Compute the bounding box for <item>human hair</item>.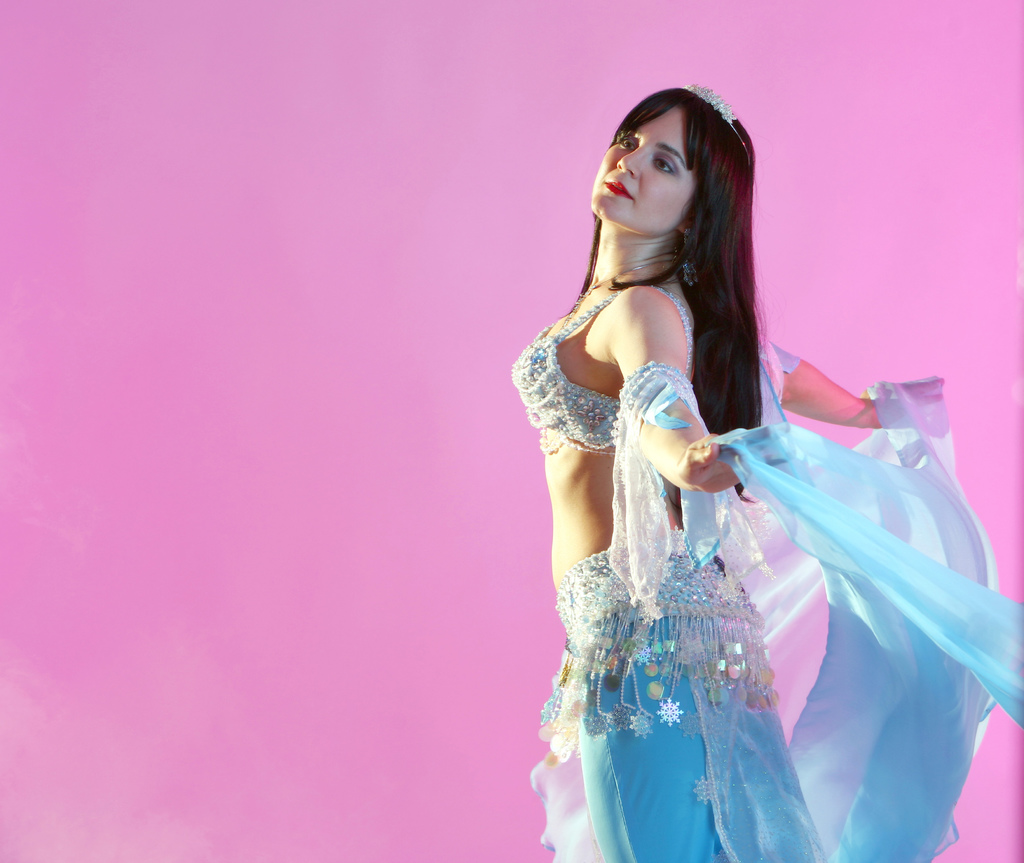
l=580, t=90, r=774, b=387.
